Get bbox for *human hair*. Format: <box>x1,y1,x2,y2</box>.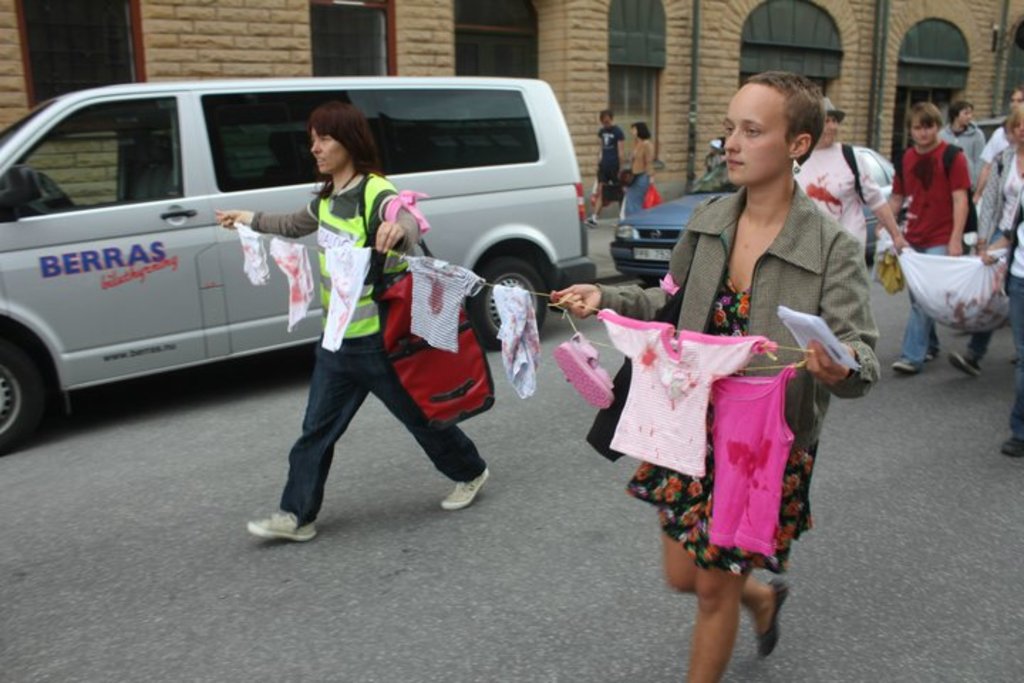
<box>1004,85,1023,104</box>.
